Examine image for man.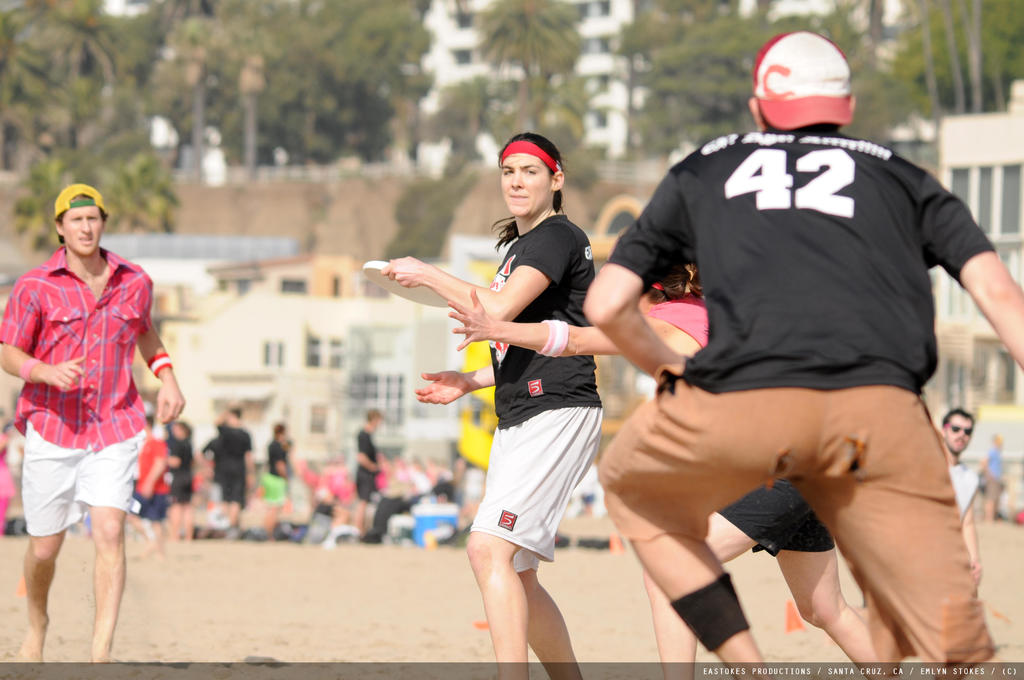
Examination result: (211, 403, 255, 533).
